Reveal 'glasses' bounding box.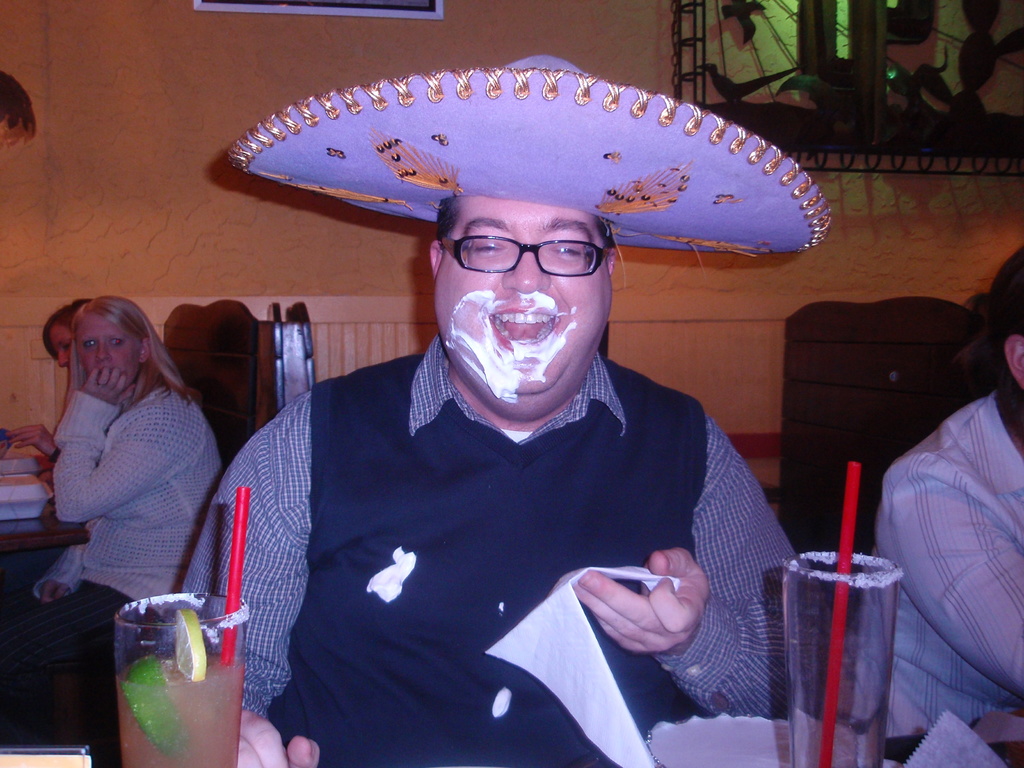
Revealed: region(434, 220, 617, 285).
